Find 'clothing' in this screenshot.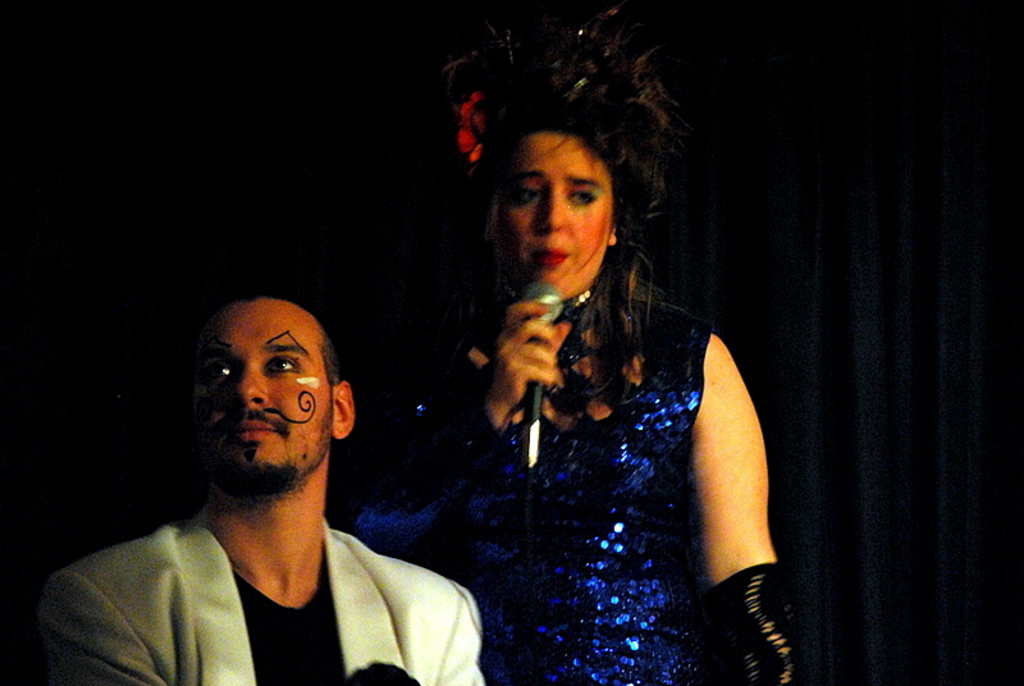
The bounding box for 'clothing' is <bbox>31, 508, 506, 685</bbox>.
